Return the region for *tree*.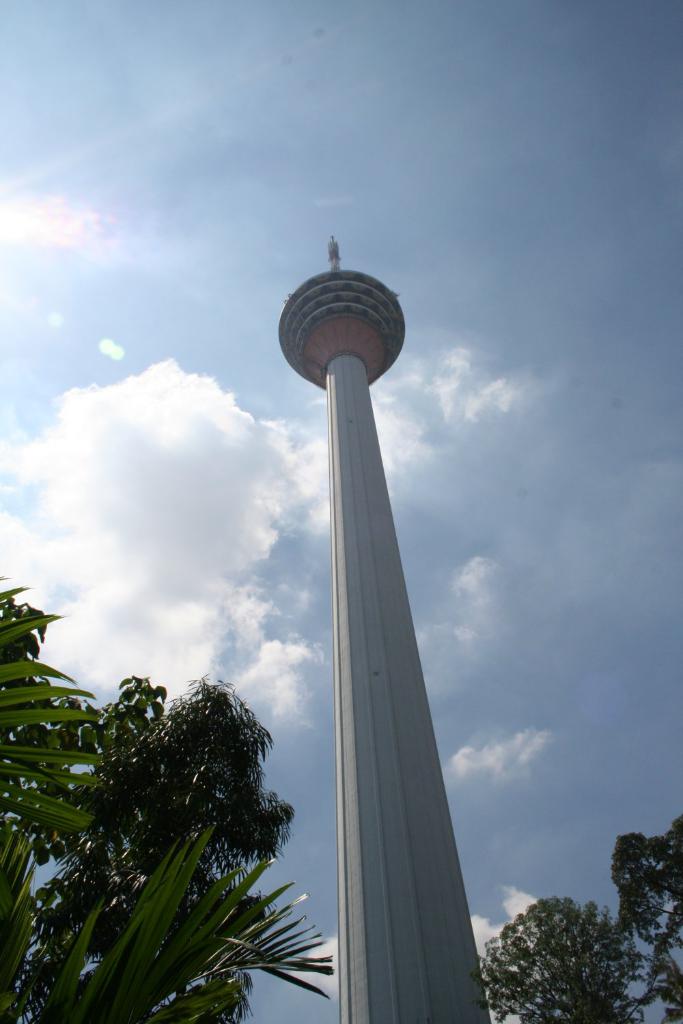
484 892 644 1014.
